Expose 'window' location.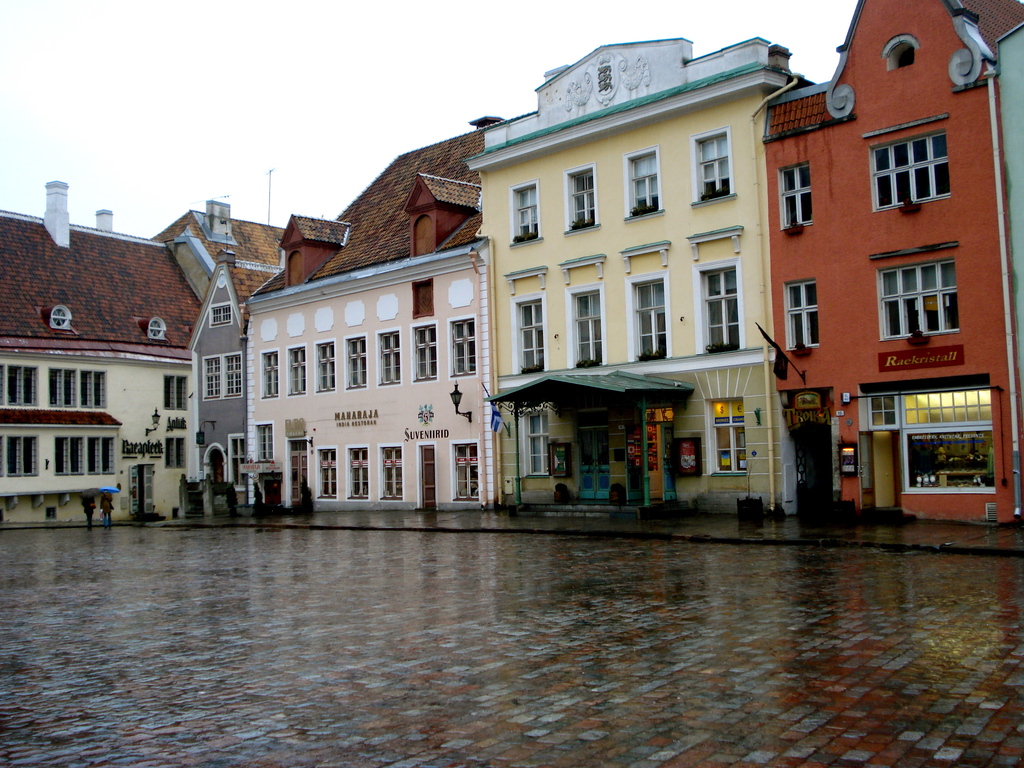
Exposed at detection(207, 353, 218, 401).
